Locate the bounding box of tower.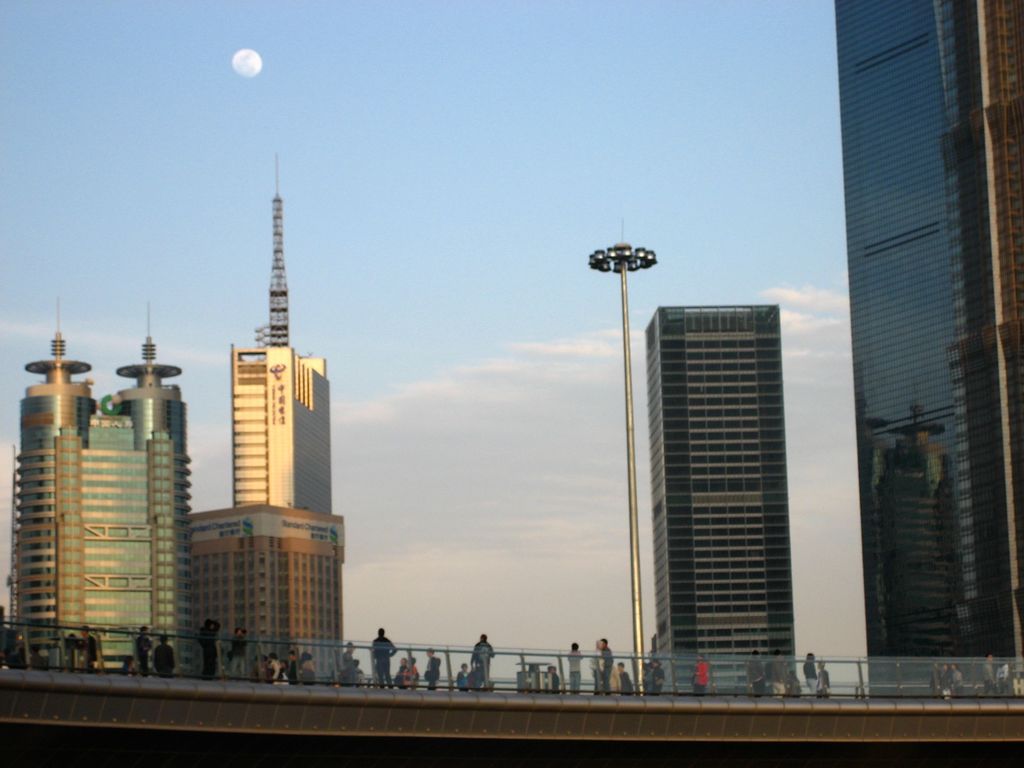
Bounding box: region(191, 150, 353, 684).
